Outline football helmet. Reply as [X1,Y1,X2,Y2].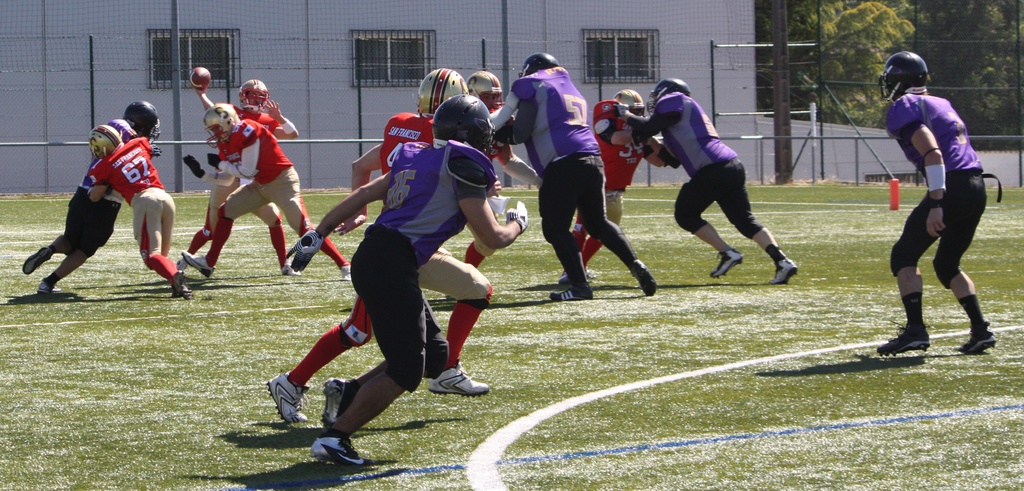
[518,51,561,77].
